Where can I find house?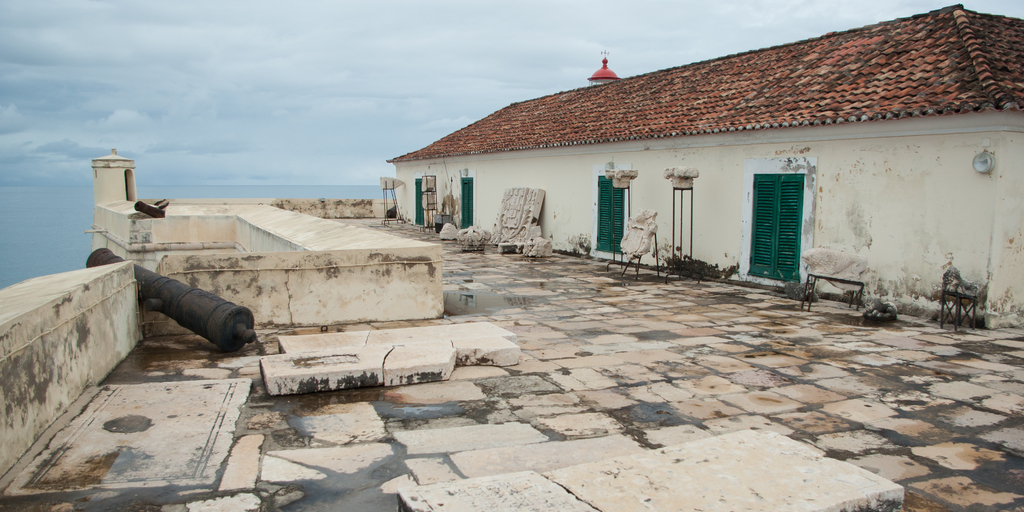
You can find it at {"x1": 385, "y1": 0, "x2": 1023, "y2": 339}.
